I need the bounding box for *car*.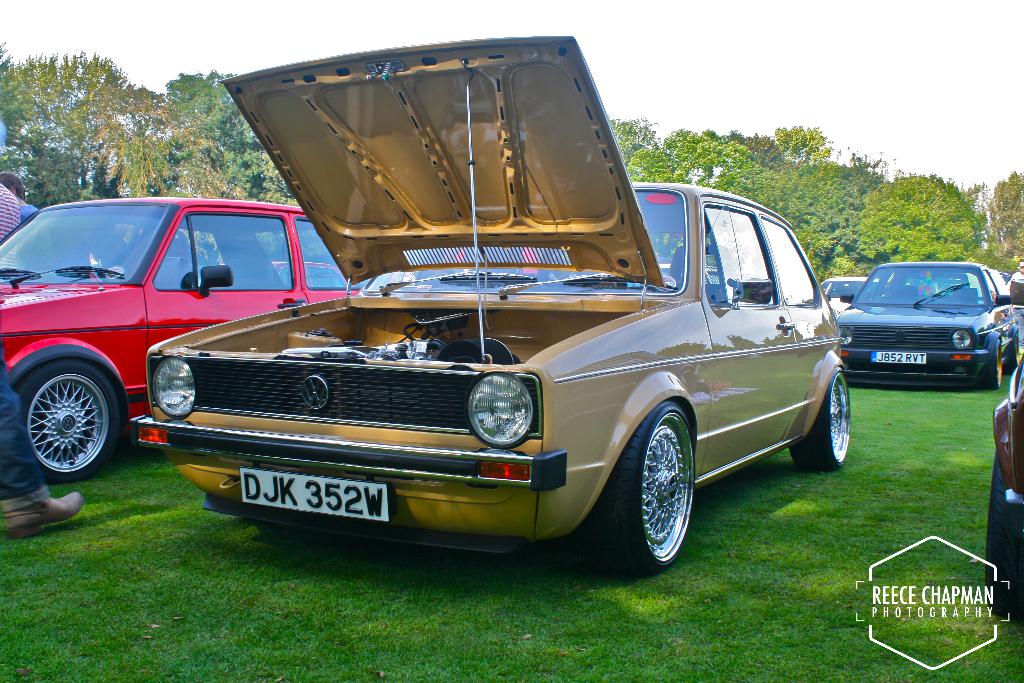
Here it is: locate(990, 356, 1023, 618).
